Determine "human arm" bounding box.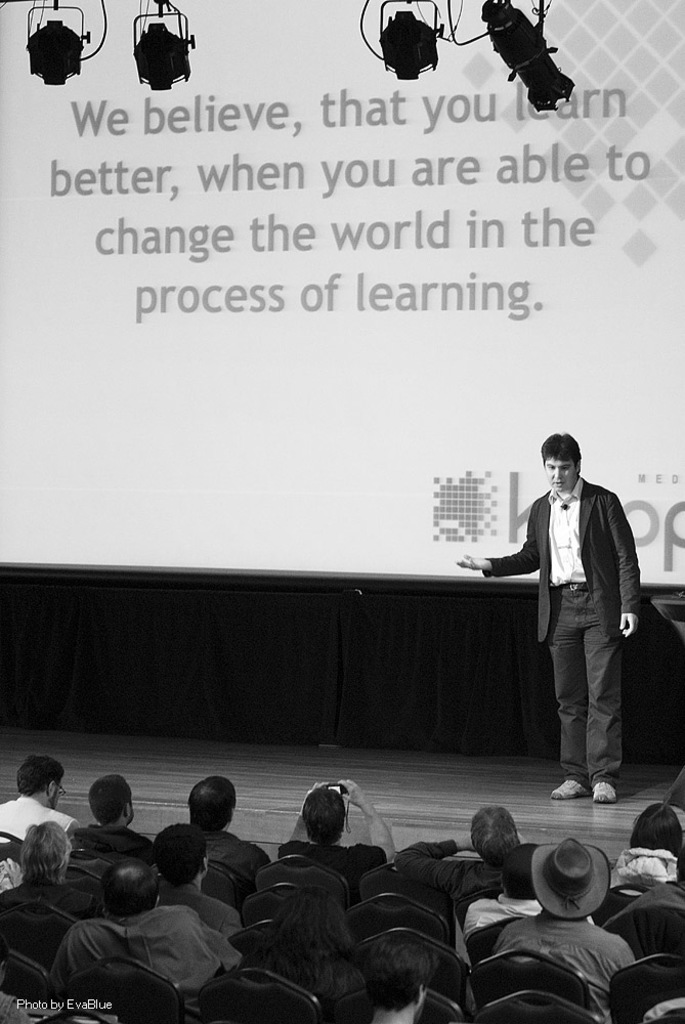
Determined: BBox(454, 503, 537, 581).
